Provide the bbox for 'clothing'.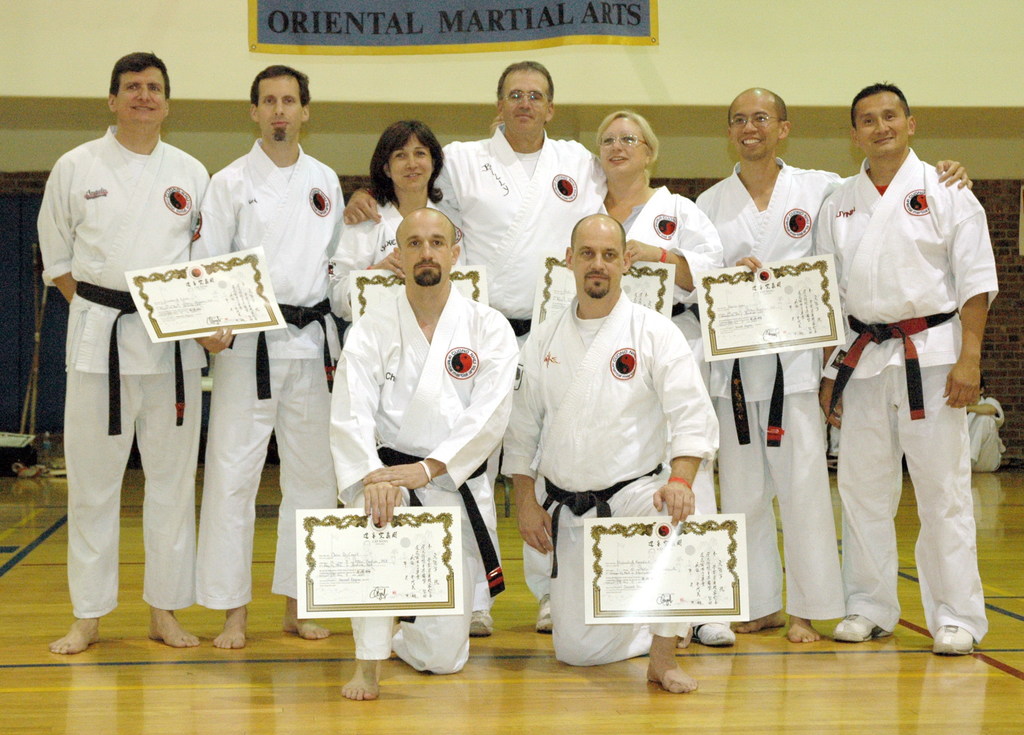
box(193, 148, 338, 604).
